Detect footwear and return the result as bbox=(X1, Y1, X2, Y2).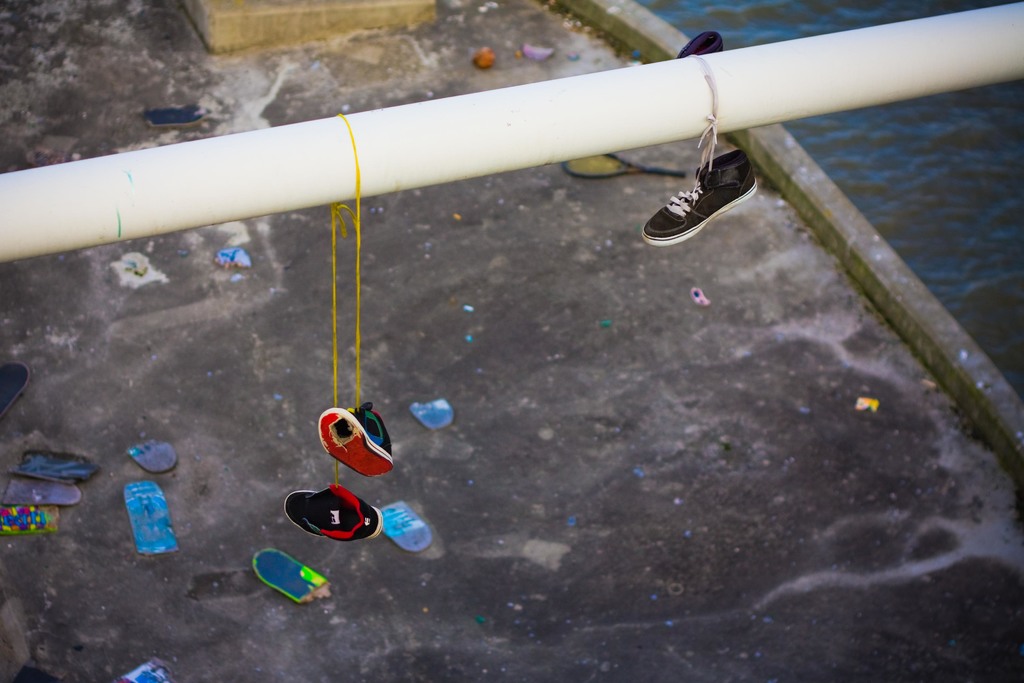
bbox=(675, 28, 724, 60).
